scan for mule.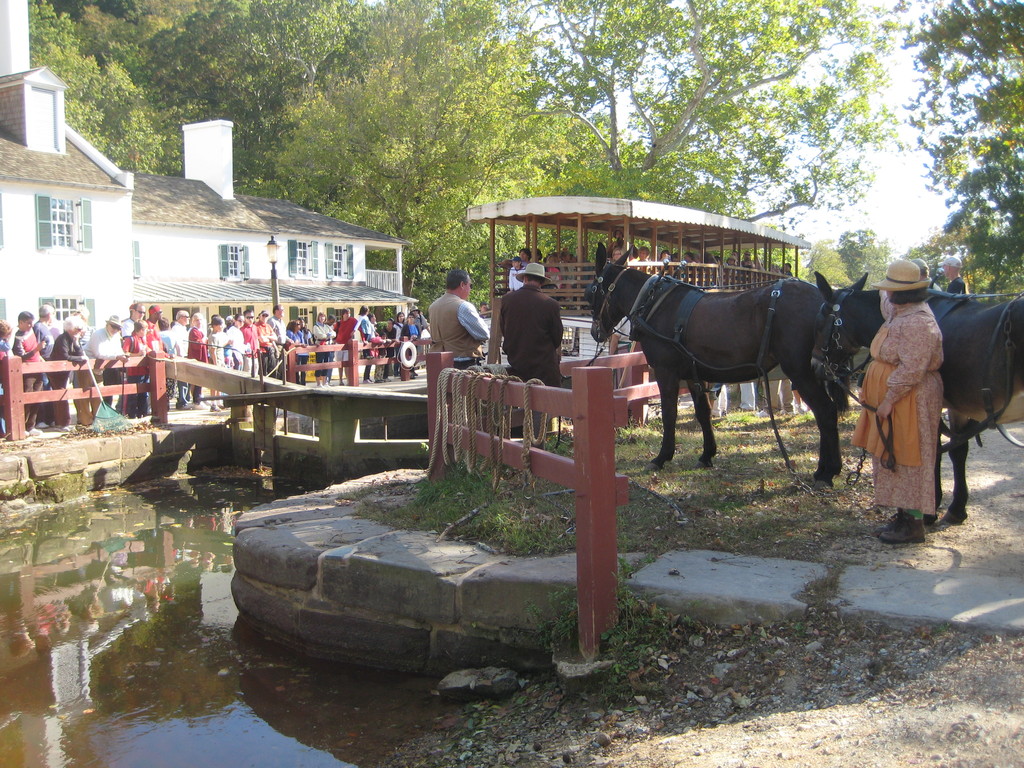
Scan result: x1=813 y1=270 x2=1023 y2=525.
